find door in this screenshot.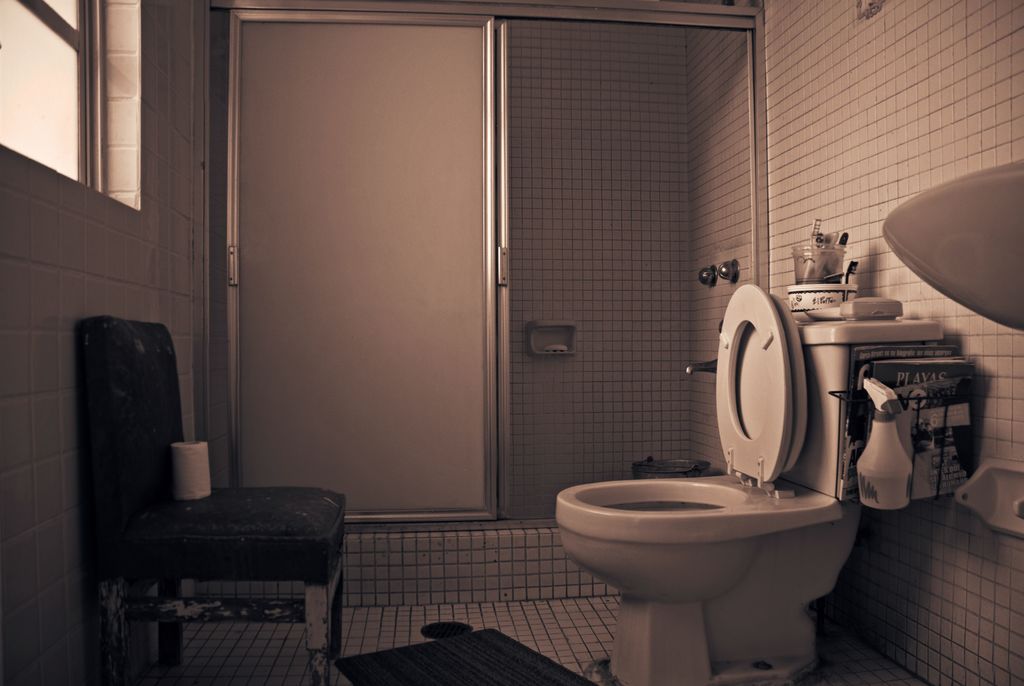
The bounding box for door is rect(193, 0, 508, 544).
